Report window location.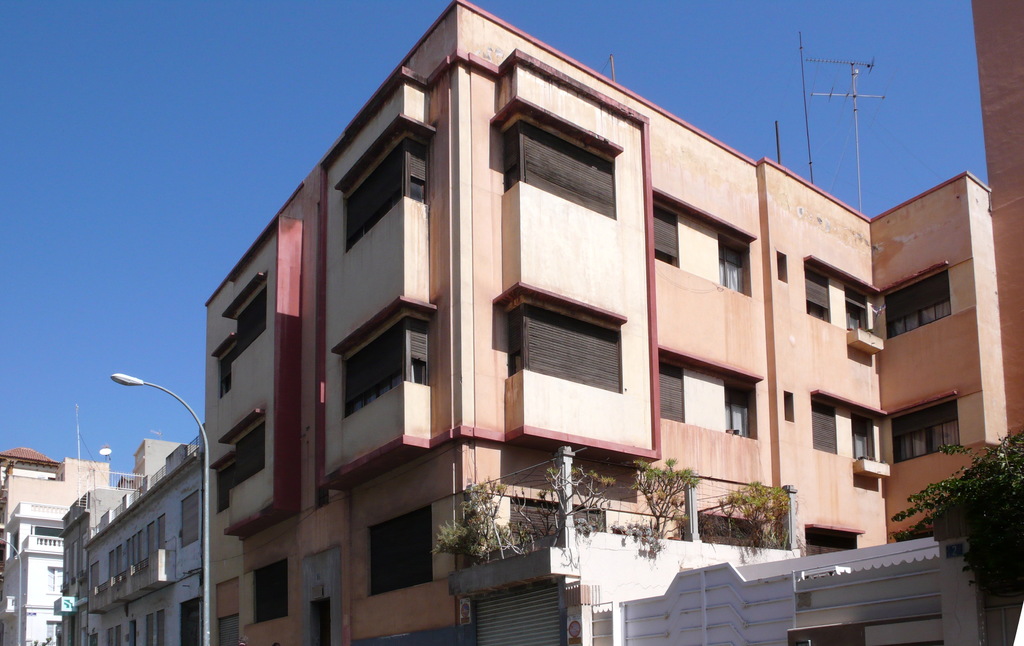
Report: Rect(365, 512, 431, 593).
